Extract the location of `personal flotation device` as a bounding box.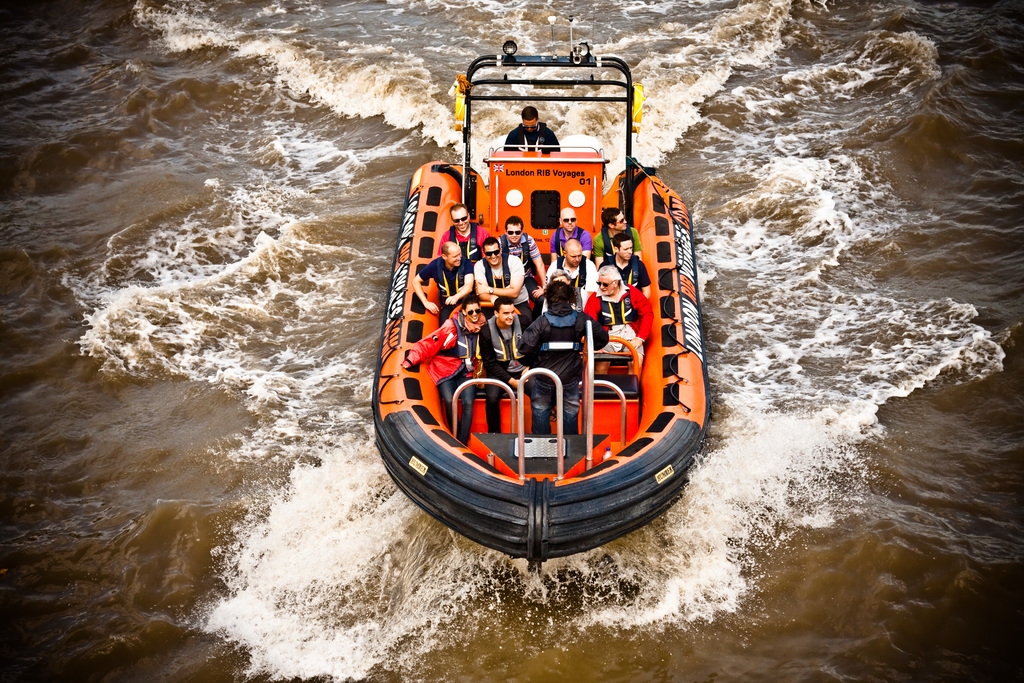
<region>609, 252, 641, 289</region>.
